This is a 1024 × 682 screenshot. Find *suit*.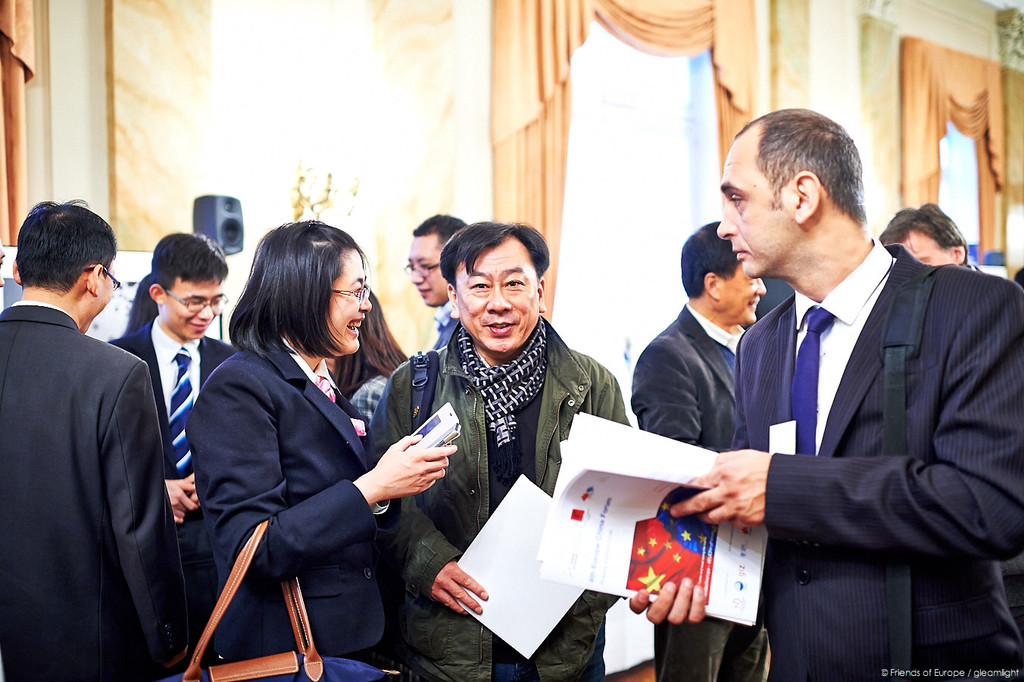
Bounding box: [x1=699, y1=147, x2=1017, y2=676].
